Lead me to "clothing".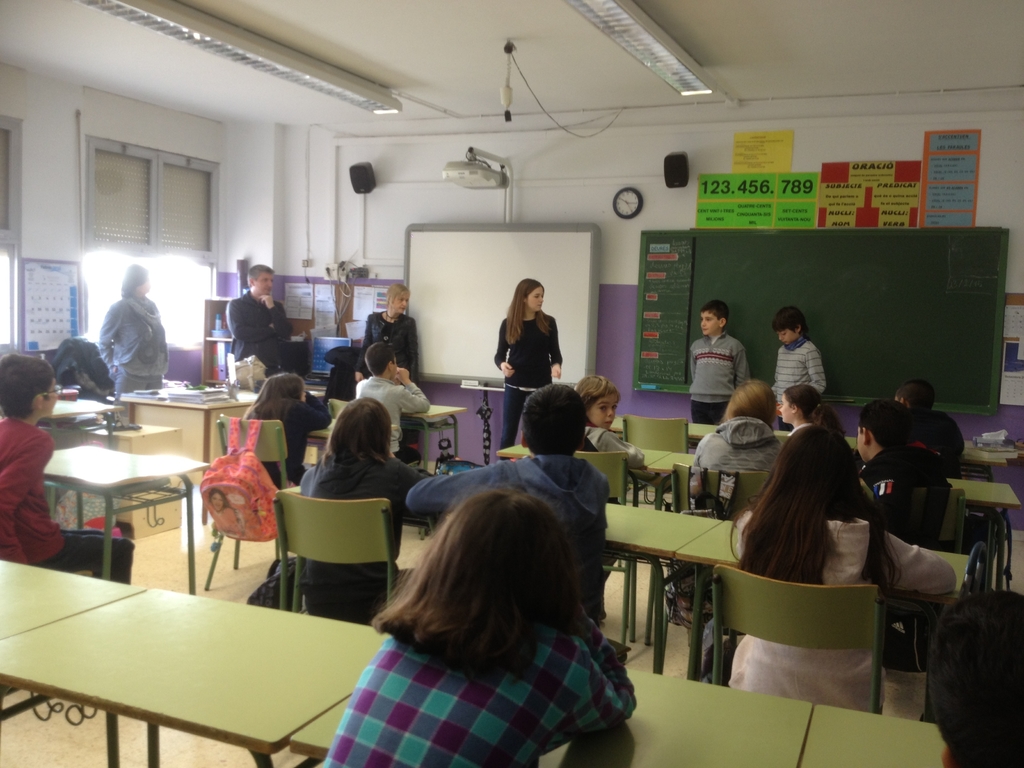
Lead to select_region(568, 417, 641, 509).
